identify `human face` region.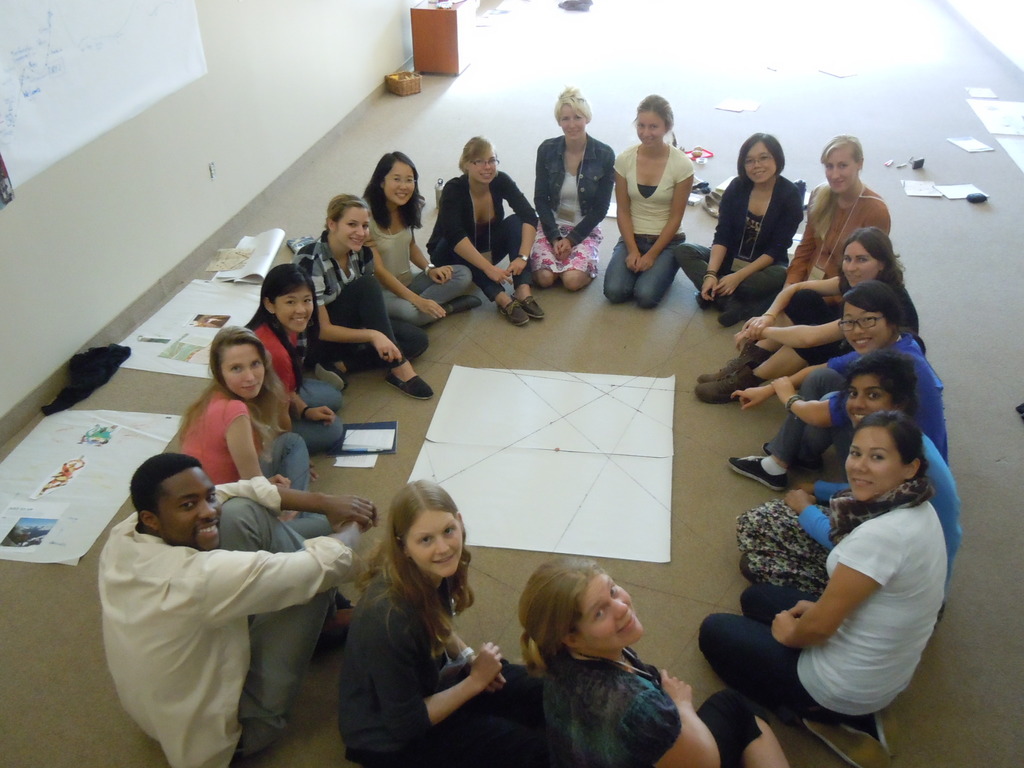
Region: detection(847, 426, 904, 500).
